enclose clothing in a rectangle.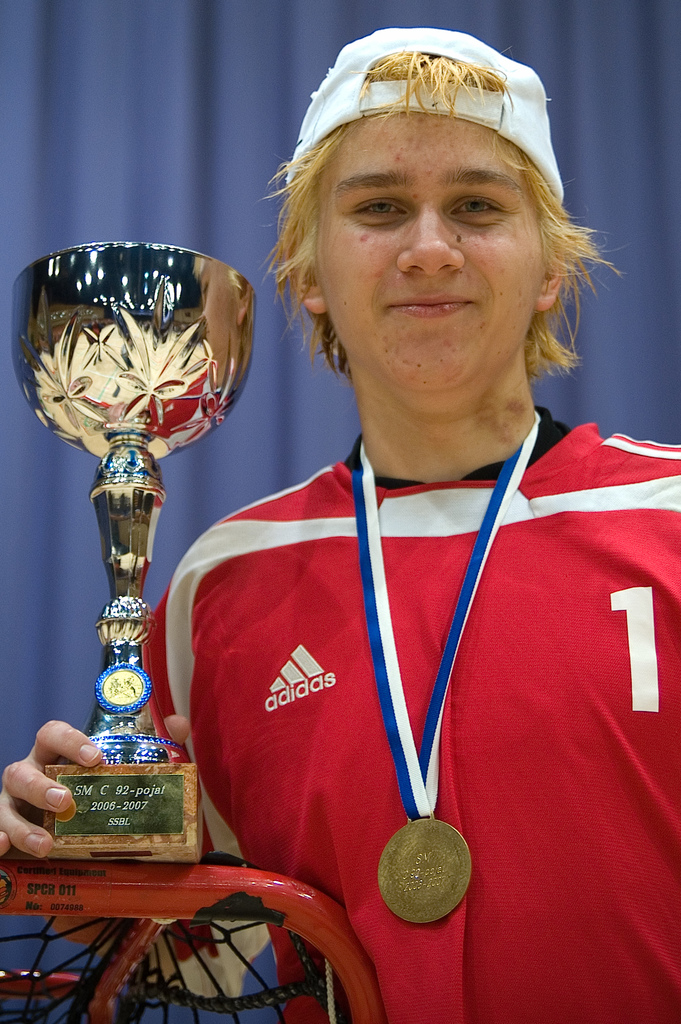
x1=131, y1=392, x2=680, y2=1023.
